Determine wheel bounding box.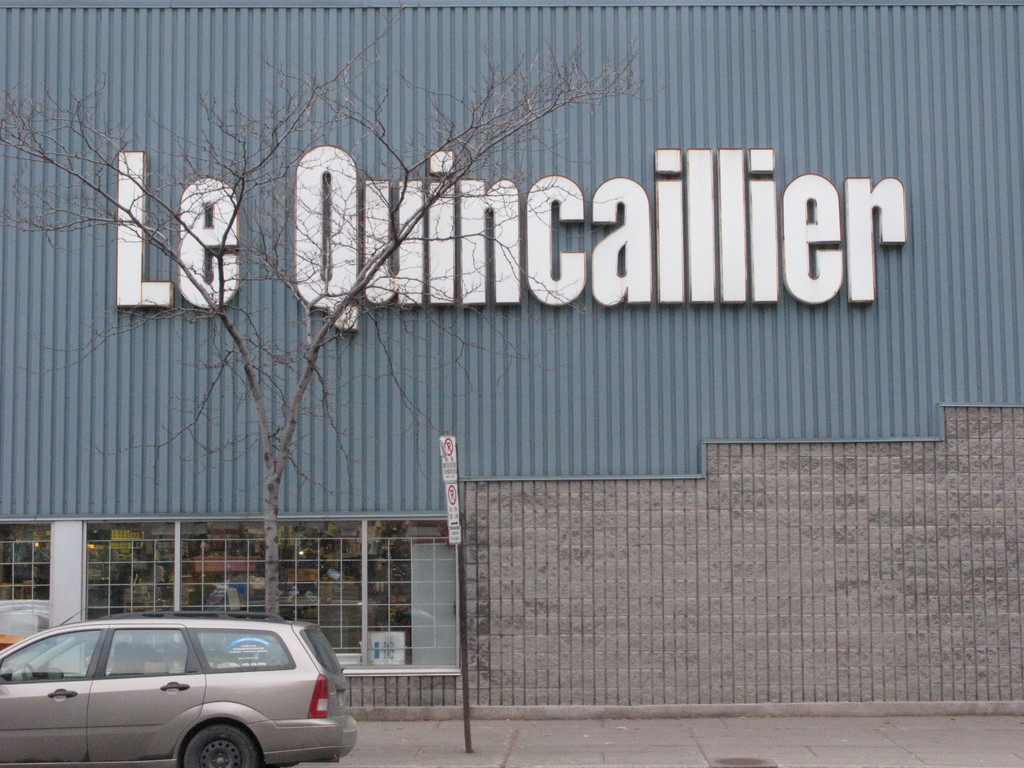
Determined: <box>180,728,257,767</box>.
